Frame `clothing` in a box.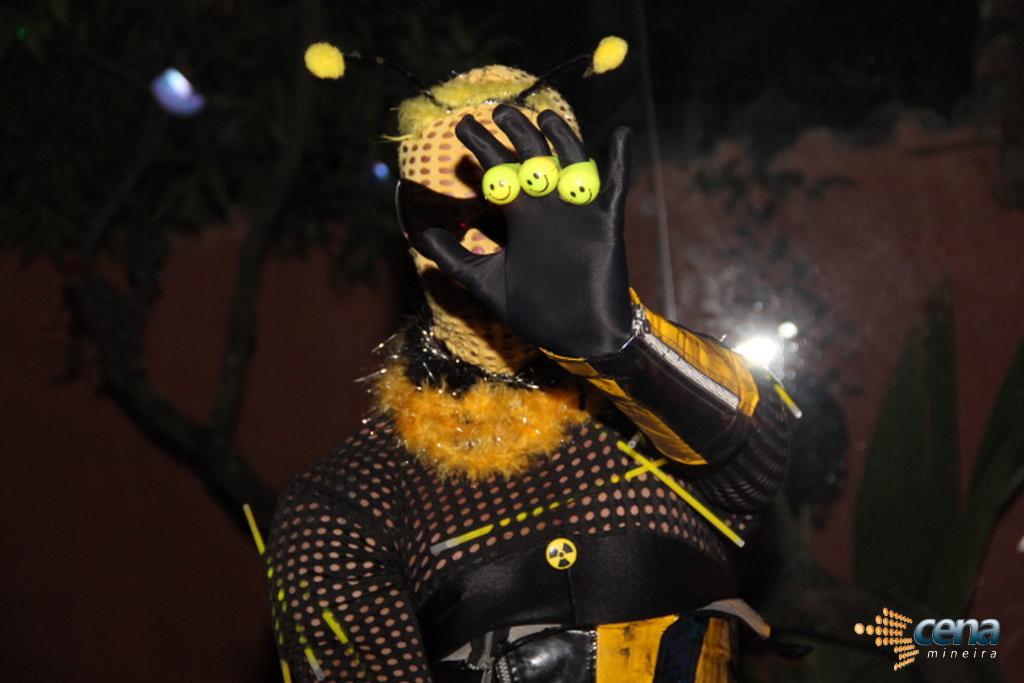
(left=270, top=238, right=801, bottom=682).
